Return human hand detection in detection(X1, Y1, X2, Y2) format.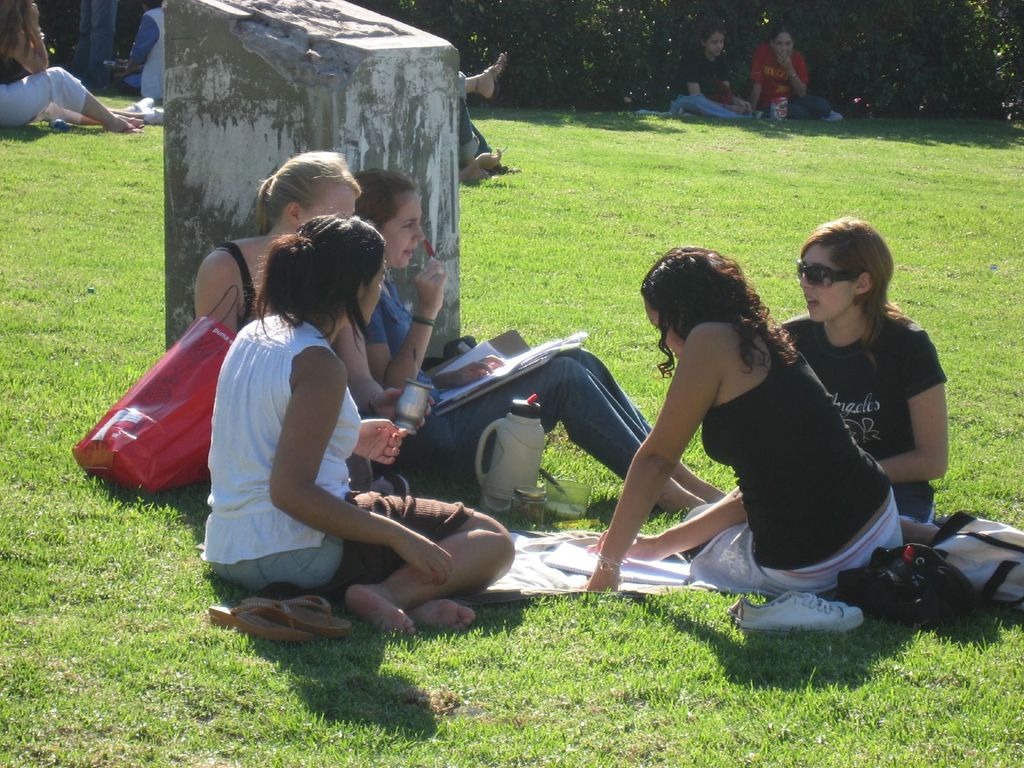
detection(476, 146, 503, 172).
